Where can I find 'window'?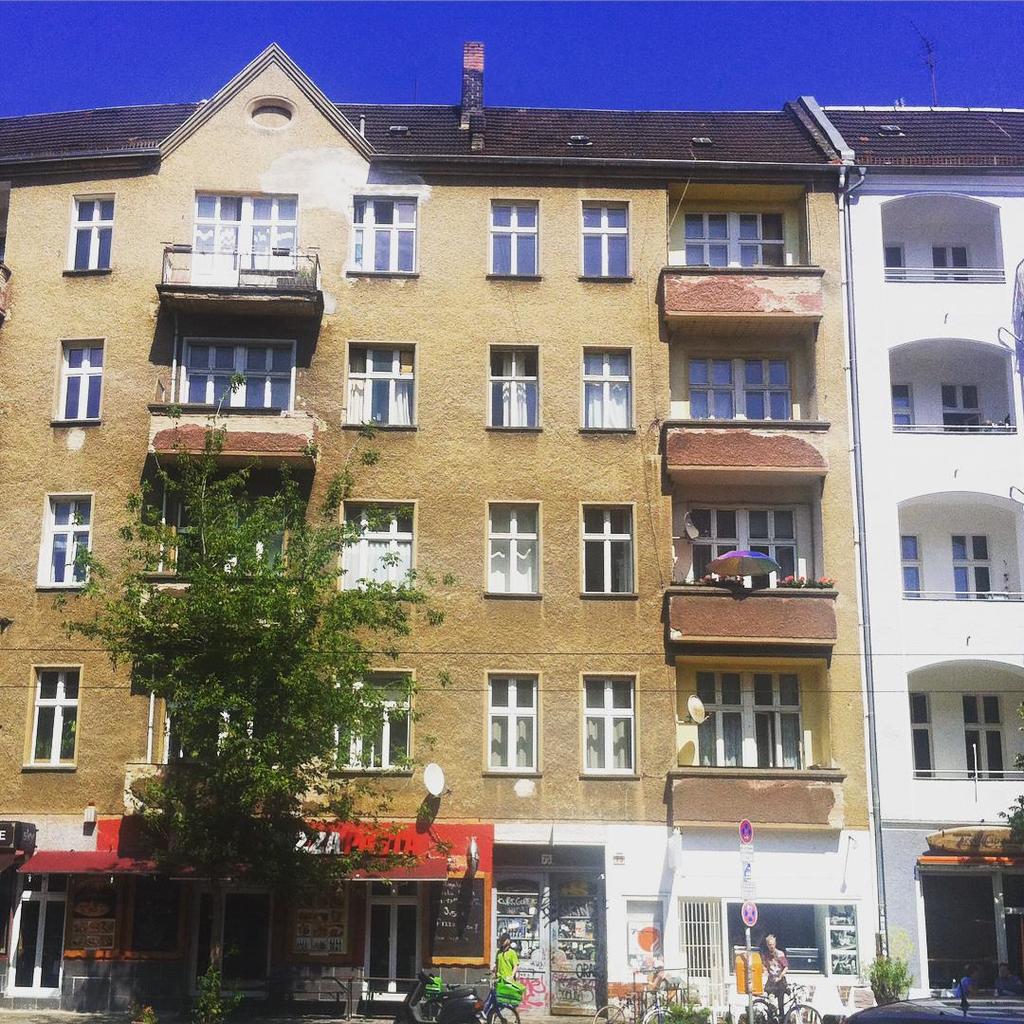
You can find it at 483:347:545:427.
